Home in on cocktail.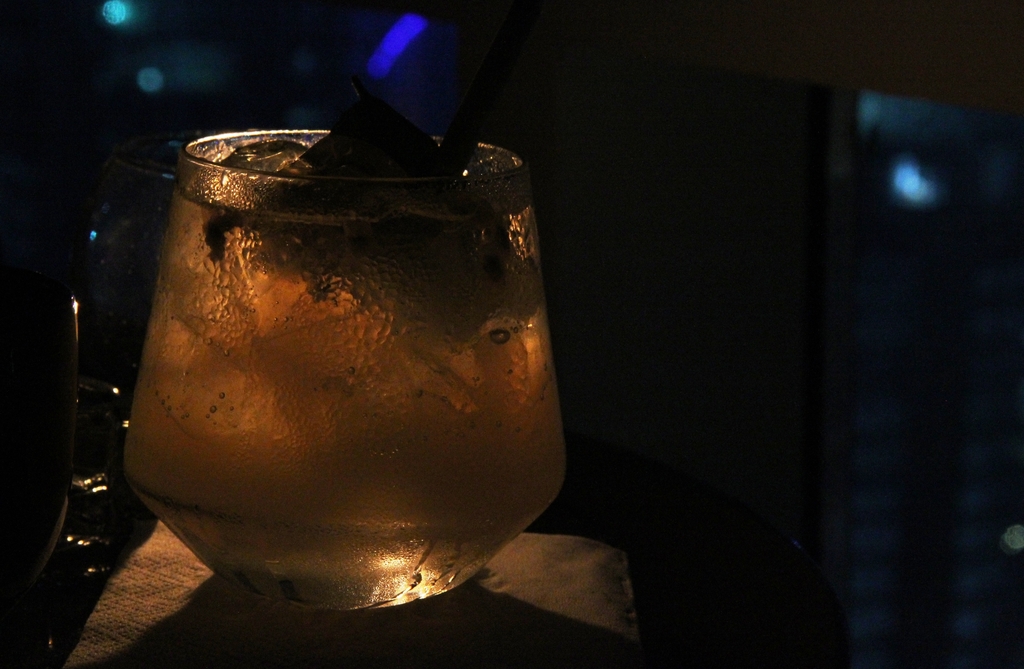
Homed in at (122,124,566,621).
